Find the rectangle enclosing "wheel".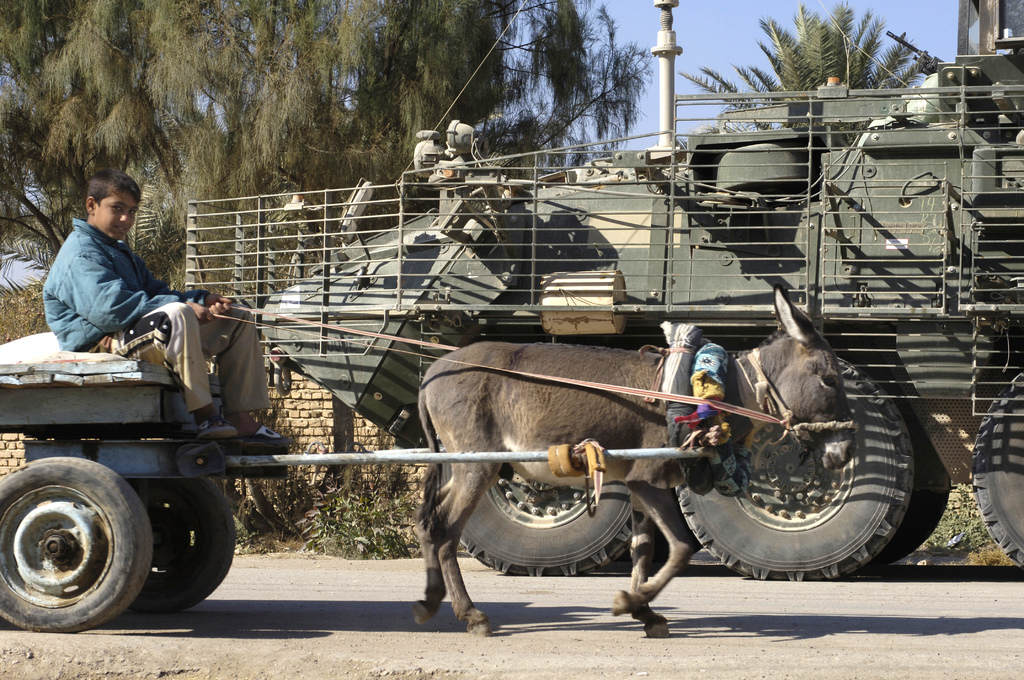
[x1=438, y1=430, x2=646, y2=578].
